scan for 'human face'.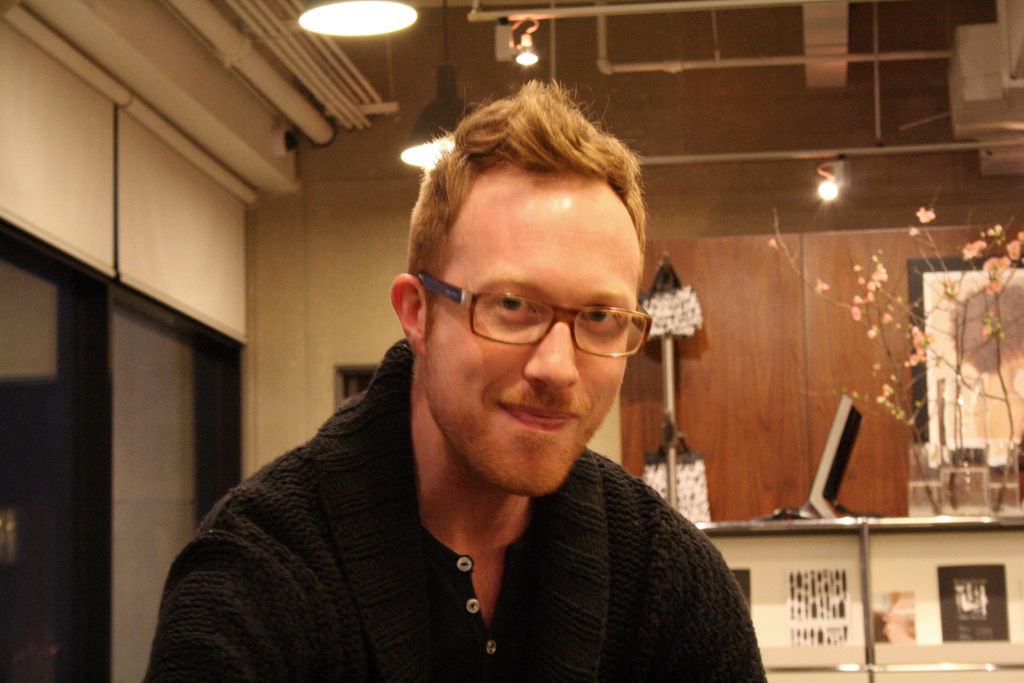
Scan result: pyautogui.locateOnScreen(429, 193, 643, 493).
